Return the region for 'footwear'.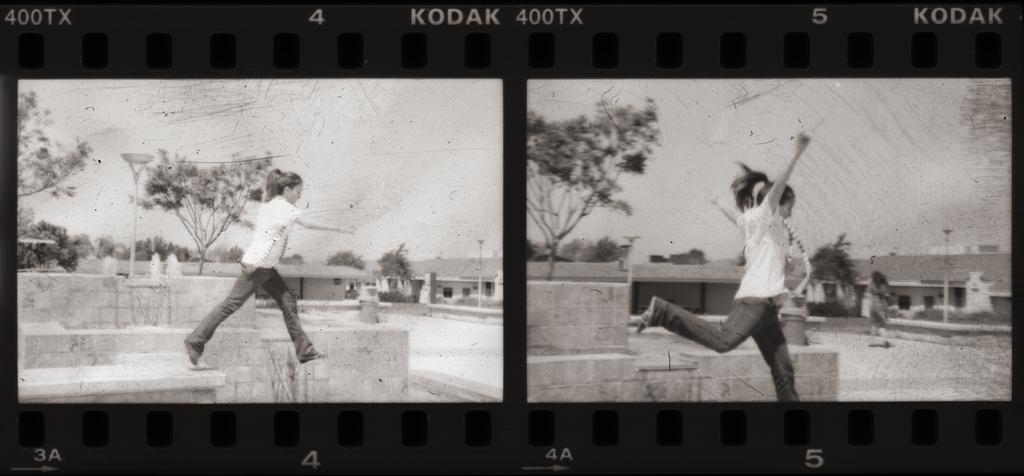
[x1=298, y1=351, x2=326, y2=364].
